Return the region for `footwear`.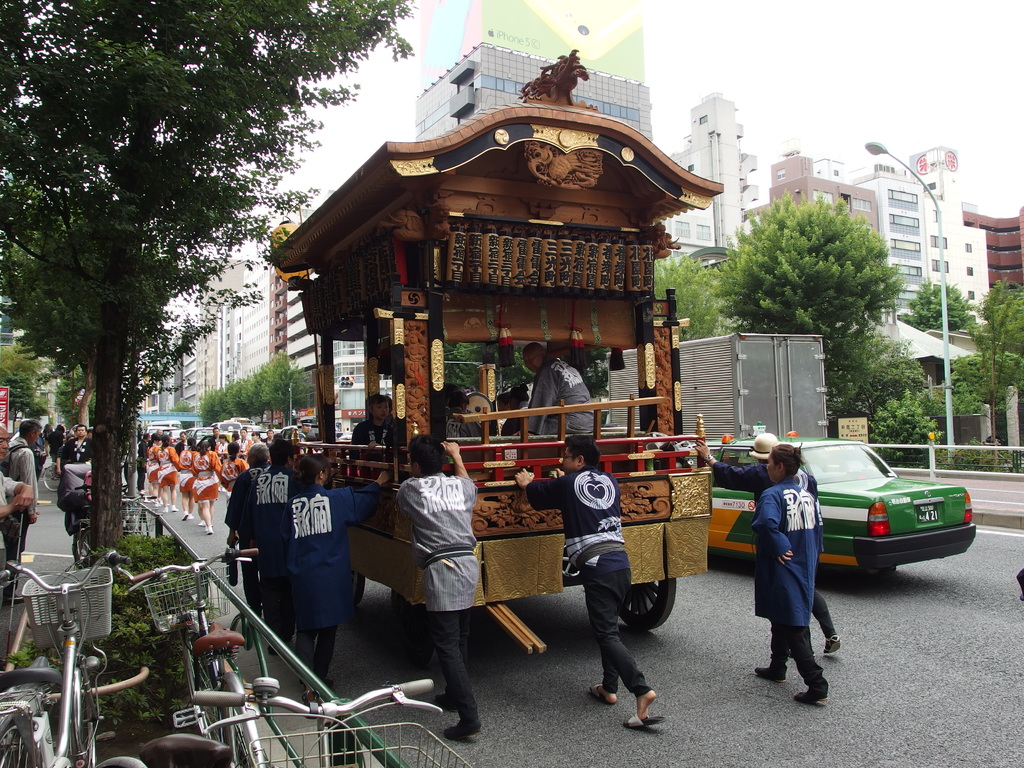
(left=202, top=525, right=216, bottom=533).
